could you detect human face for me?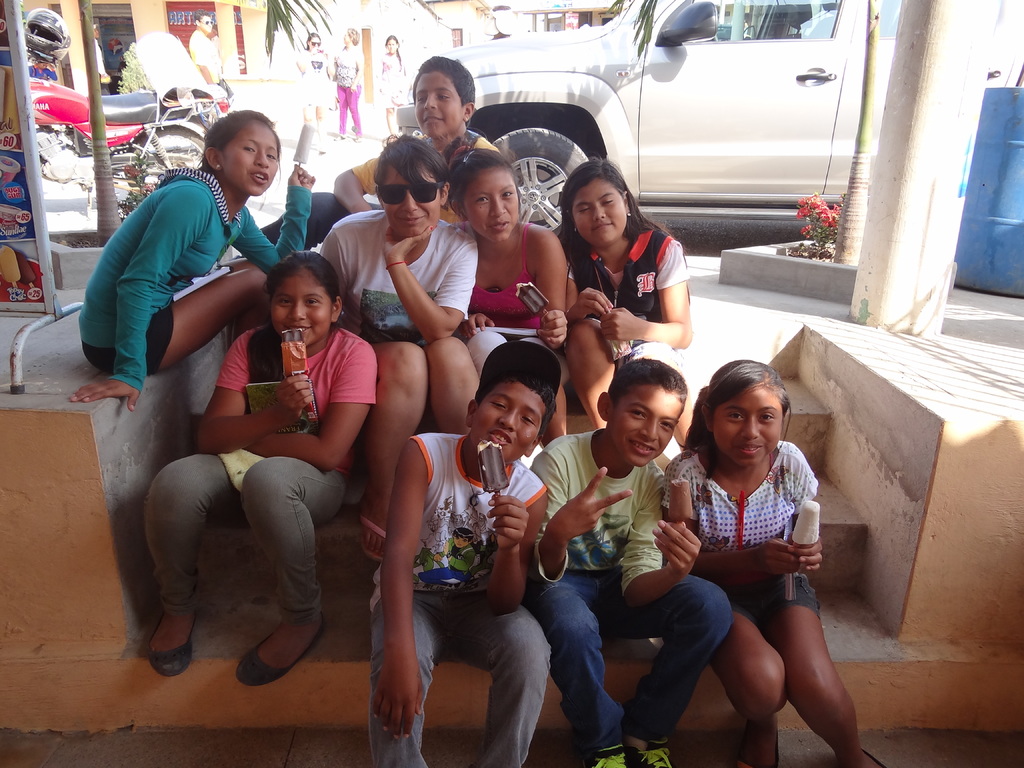
Detection result: (left=573, top=179, right=627, bottom=245).
